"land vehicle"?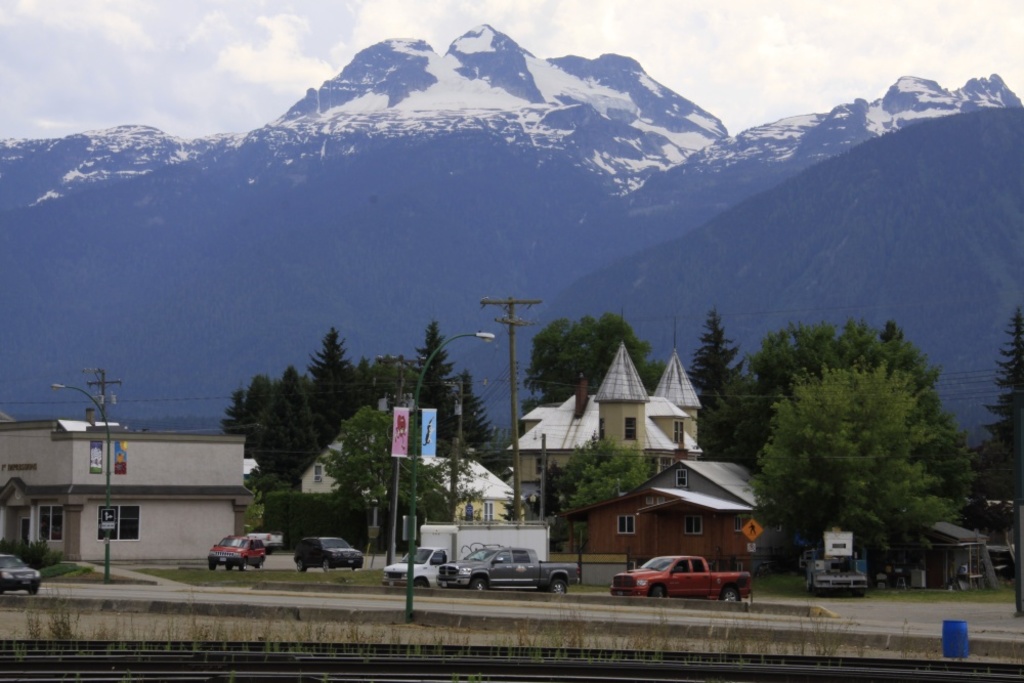
Rect(383, 547, 451, 592)
